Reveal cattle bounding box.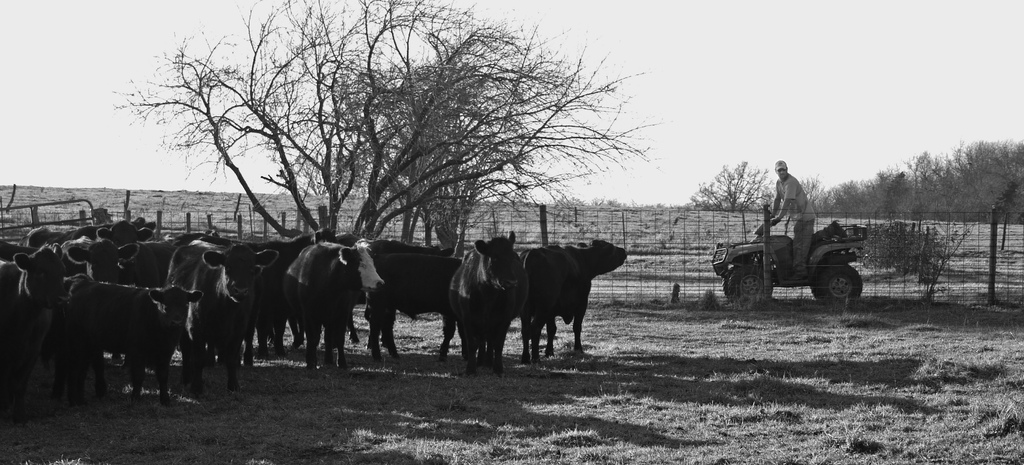
Revealed: [left=65, top=238, right=146, bottom=282].
